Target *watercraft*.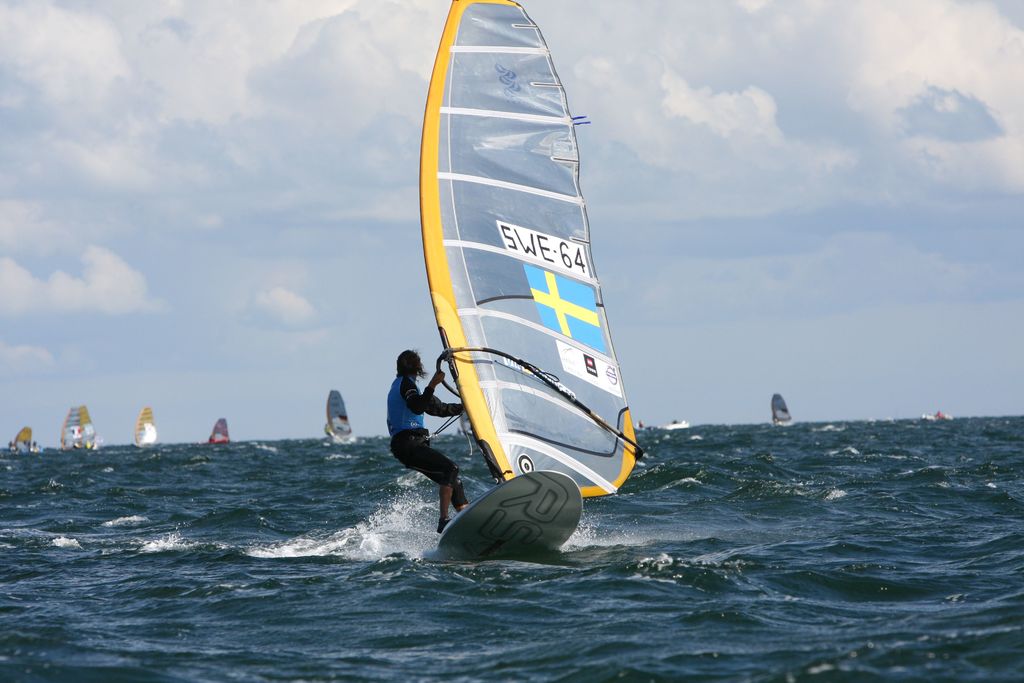
Target region: {"x1": 207, "y1": 414, "x2": 234, "y2": 444}.
